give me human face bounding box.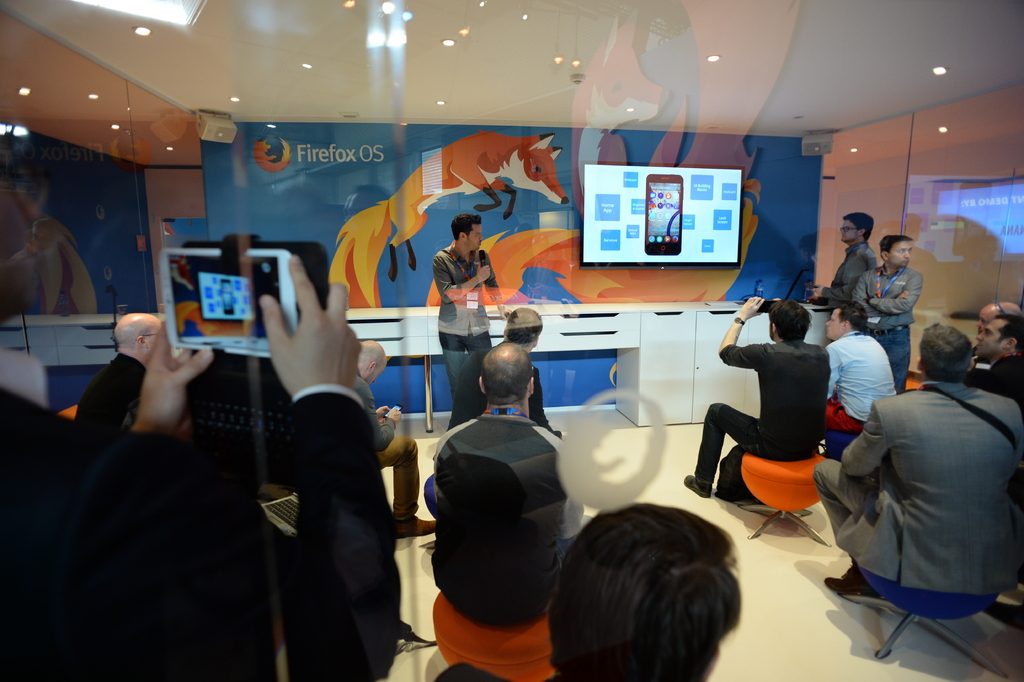
[x1=973, y1=299, x2=997, y2=331].
